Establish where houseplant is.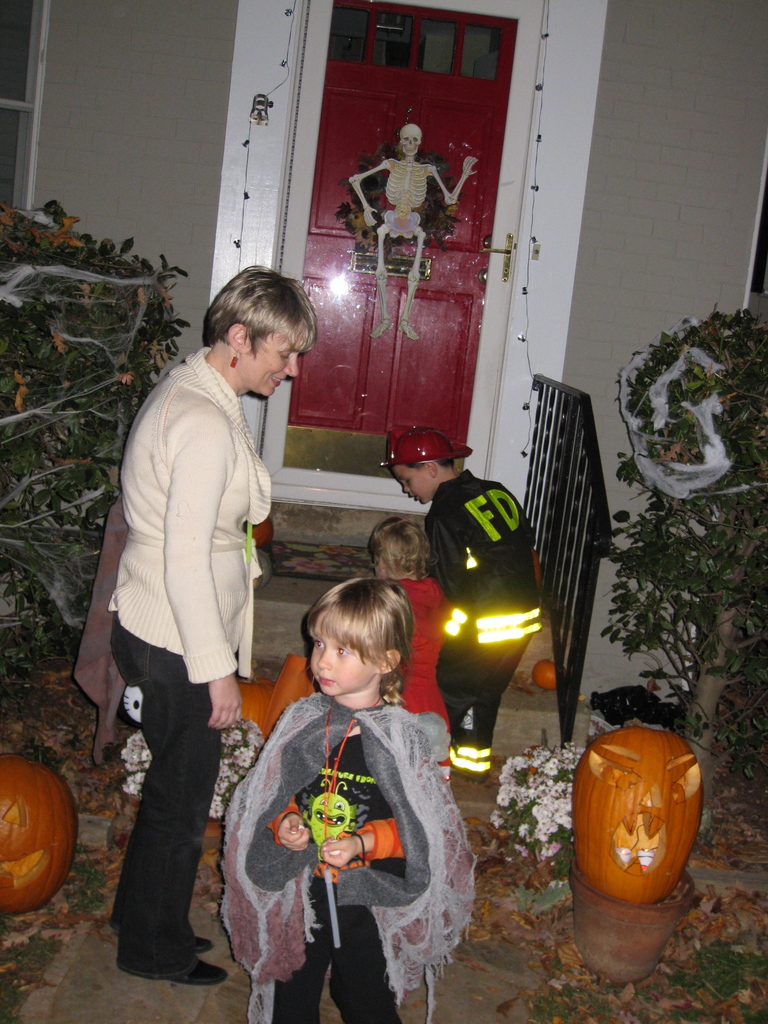
Established at locate(114, 707, 275, 817).
